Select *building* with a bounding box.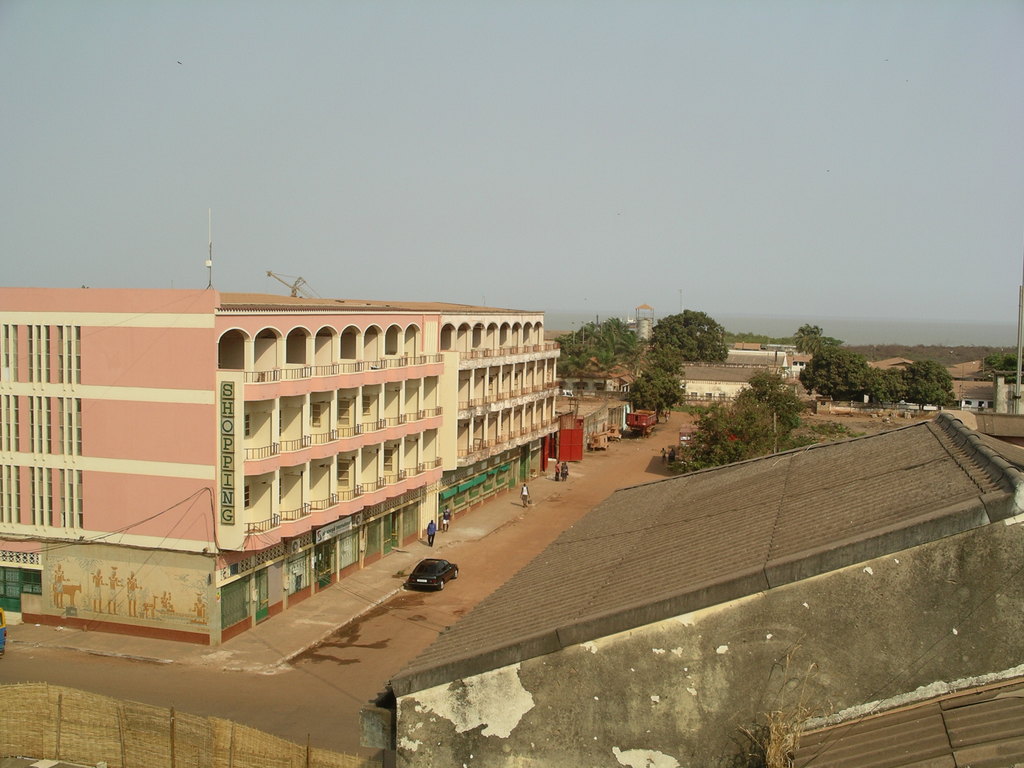
box=[0, 287, 586, 647].
